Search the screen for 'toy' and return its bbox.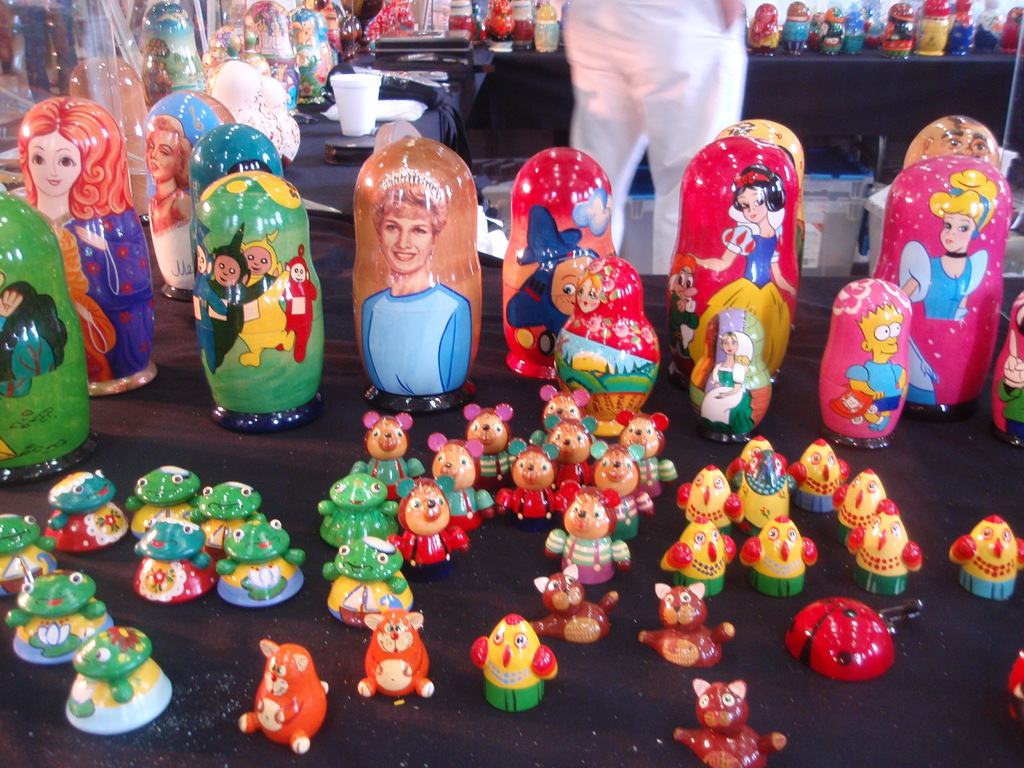
Found: box(781, 598, 890, 678).
